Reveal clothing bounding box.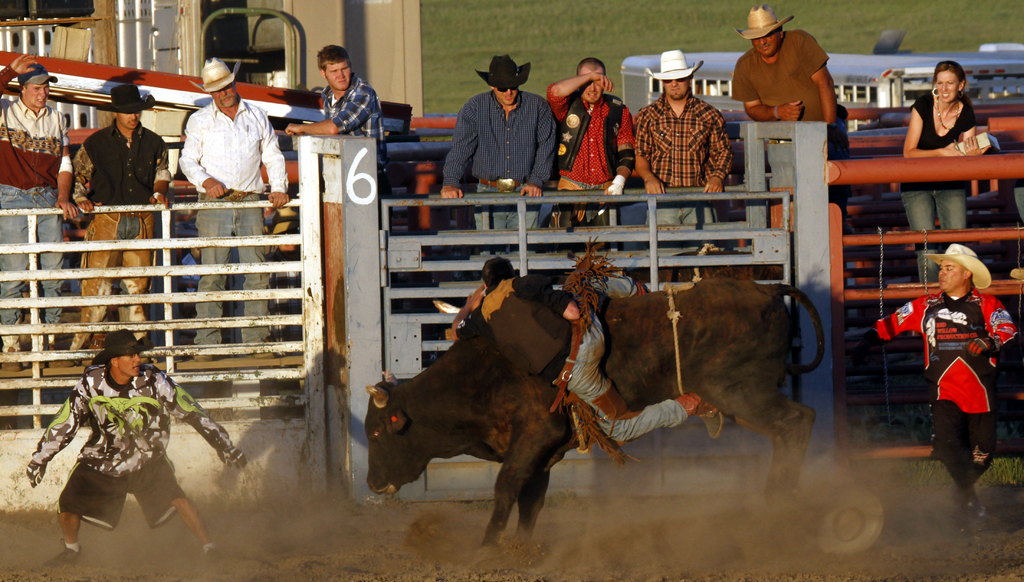
Revealed: box(632, 99, 724, 185).
